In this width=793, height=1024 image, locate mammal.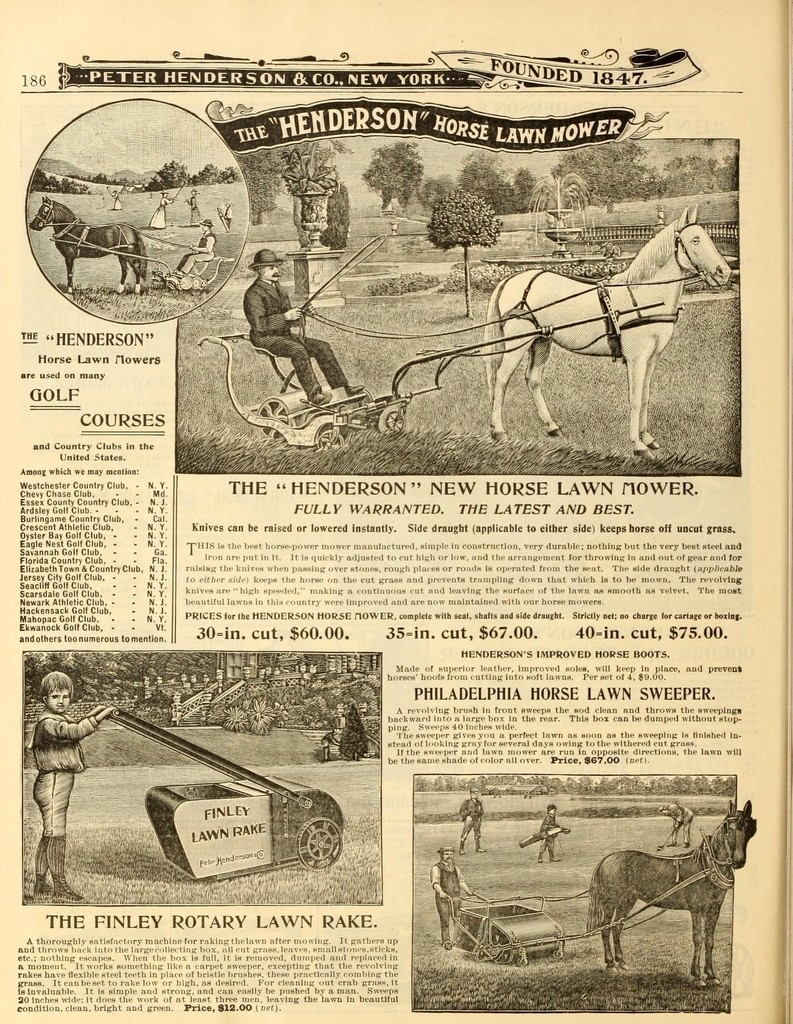
Bounding box: x1=429, y1=844, x2=471, y2=948.
